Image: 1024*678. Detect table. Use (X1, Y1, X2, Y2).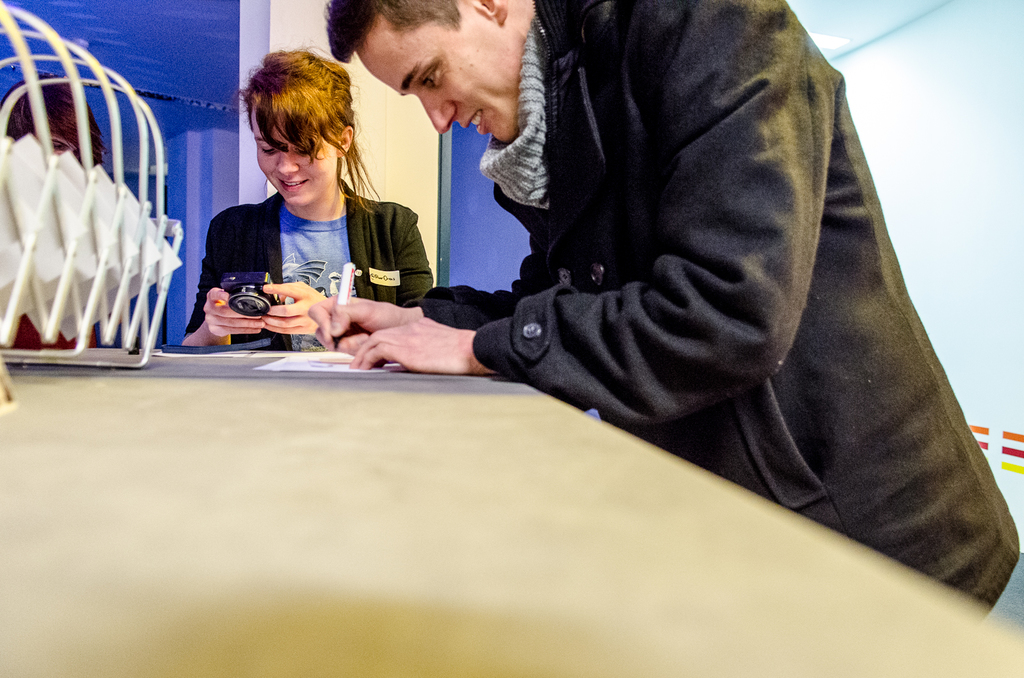
(24, 247, 999, 666).
